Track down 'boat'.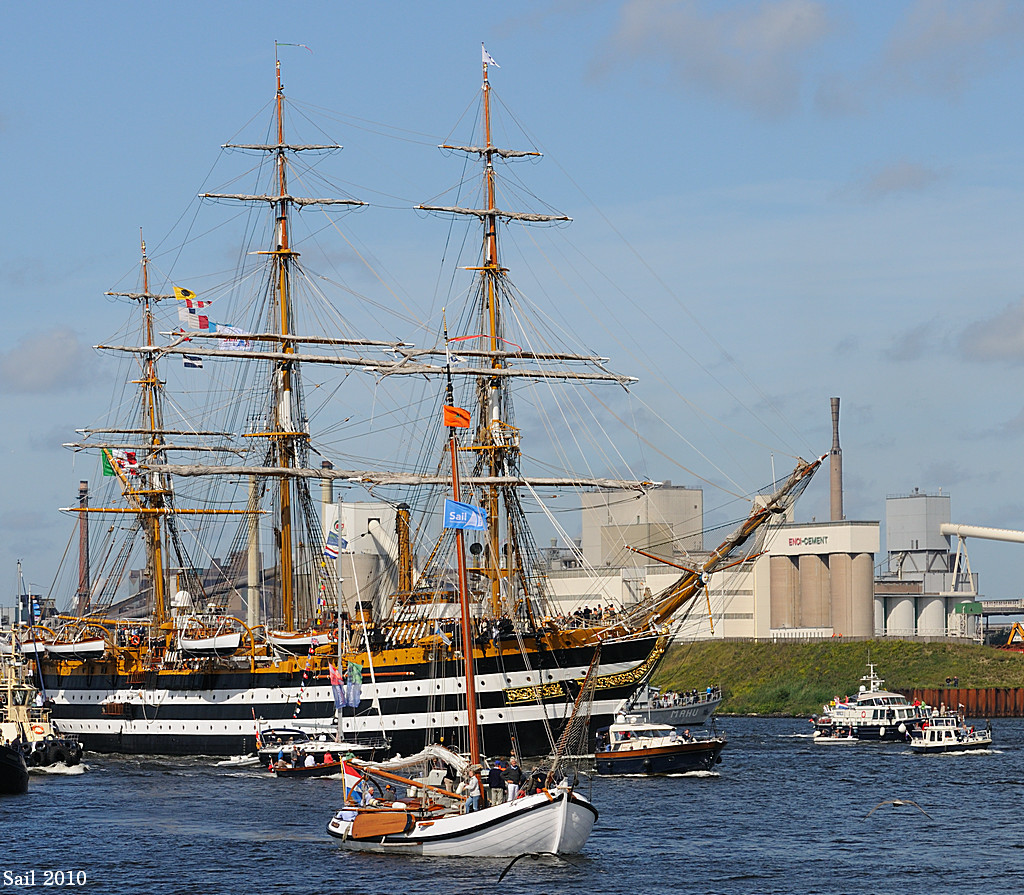
Tracked to 778:676:954:768.
